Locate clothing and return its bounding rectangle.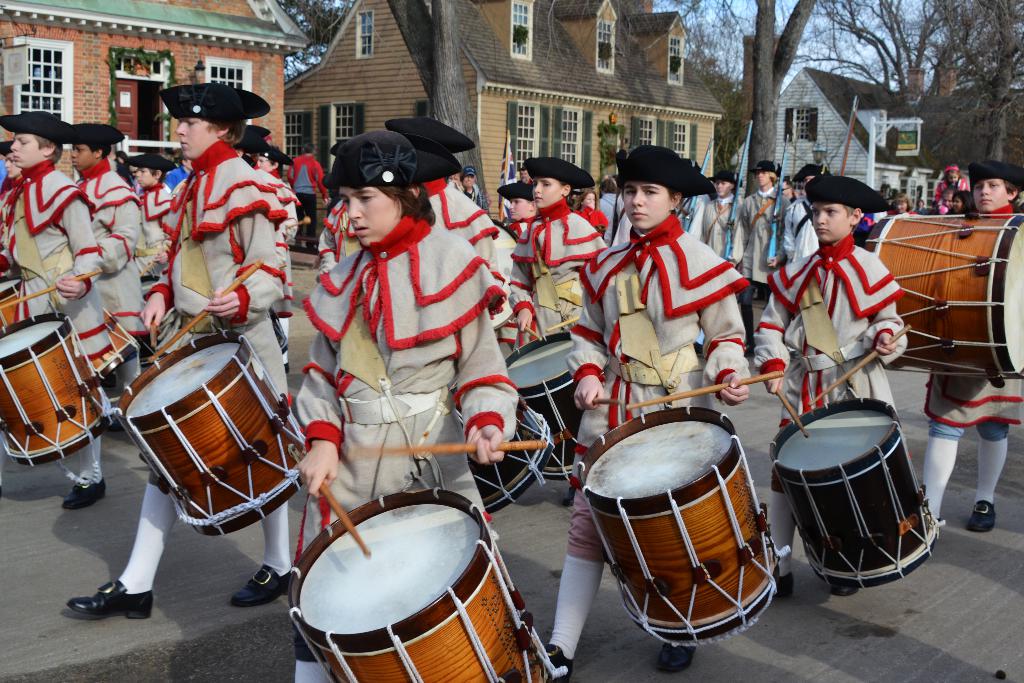
left=256, top=154, right=311, bottom=240.
